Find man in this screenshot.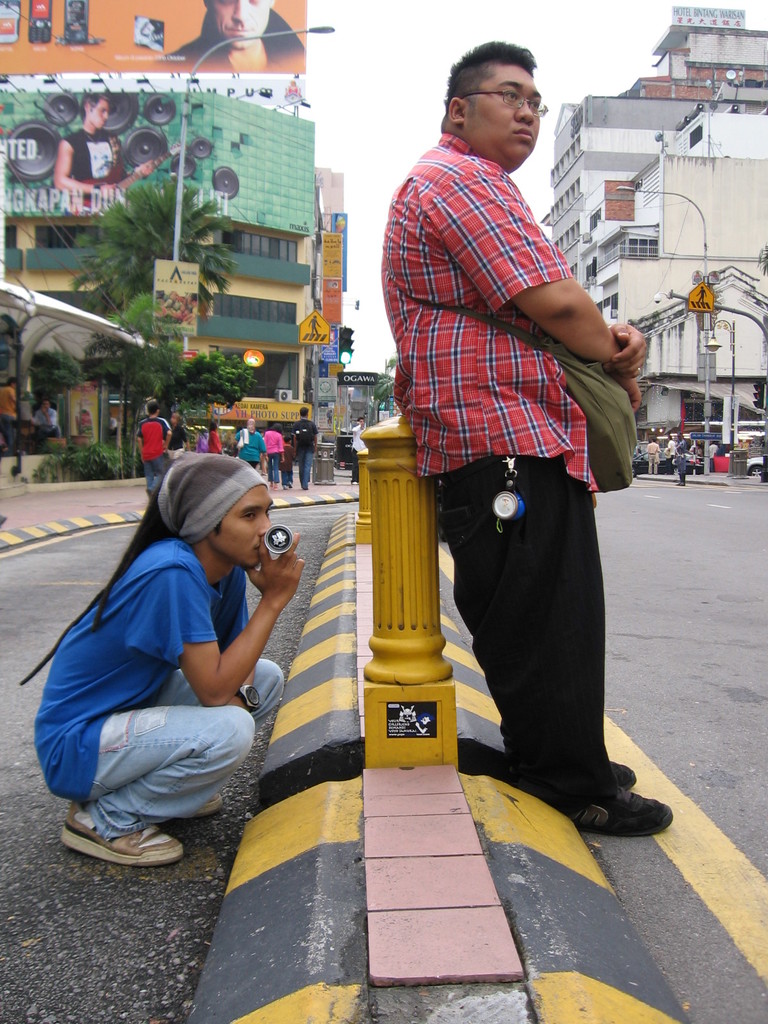
The bounding box for man is (x1=264, y1=412, x2=284, y2=483).
